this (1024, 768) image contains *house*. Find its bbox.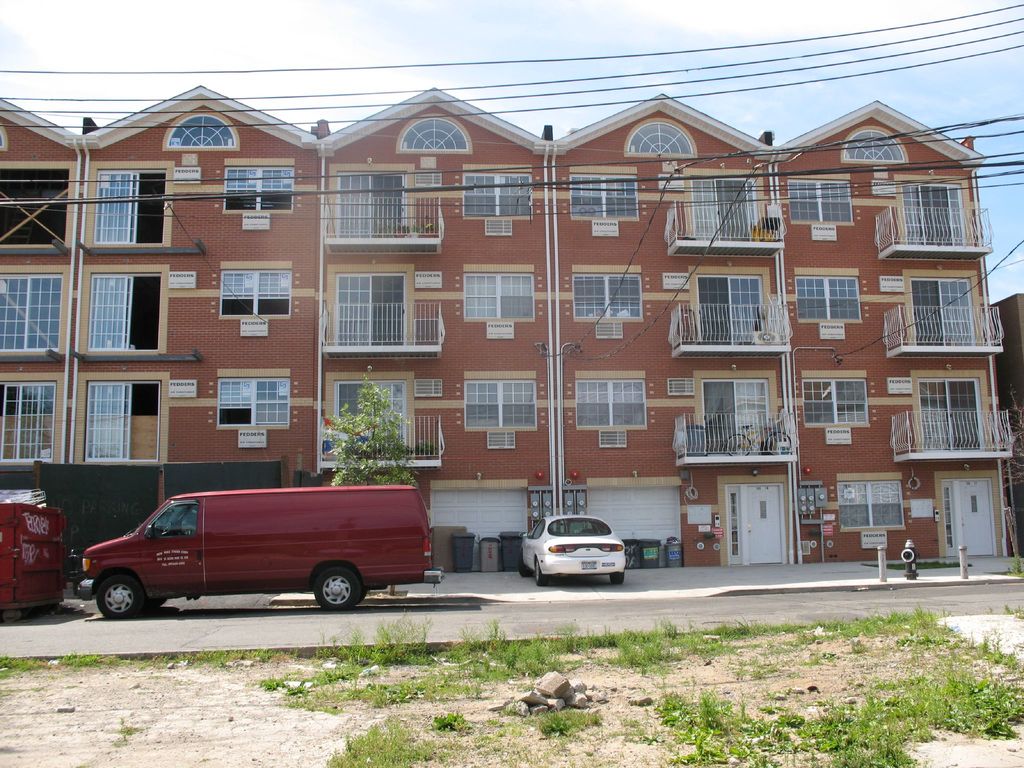
BBox(797, 97, 1018, 563).
